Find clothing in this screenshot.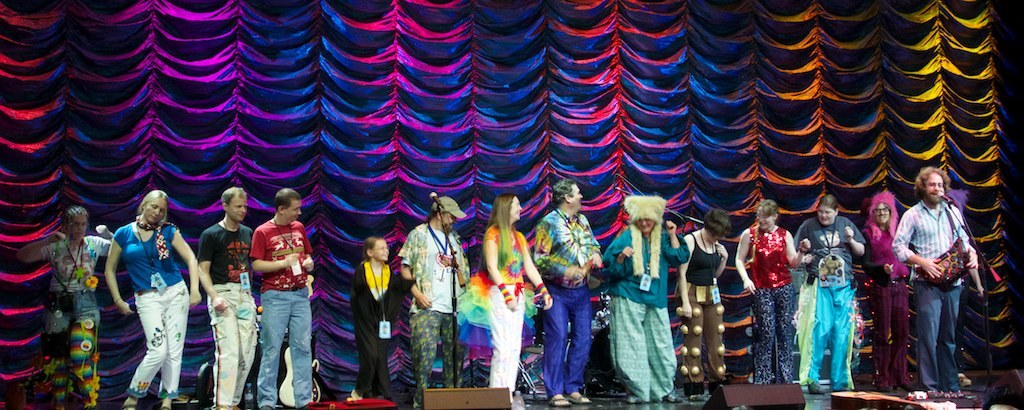
The bounding box for clothing is [809,221,877,397].
